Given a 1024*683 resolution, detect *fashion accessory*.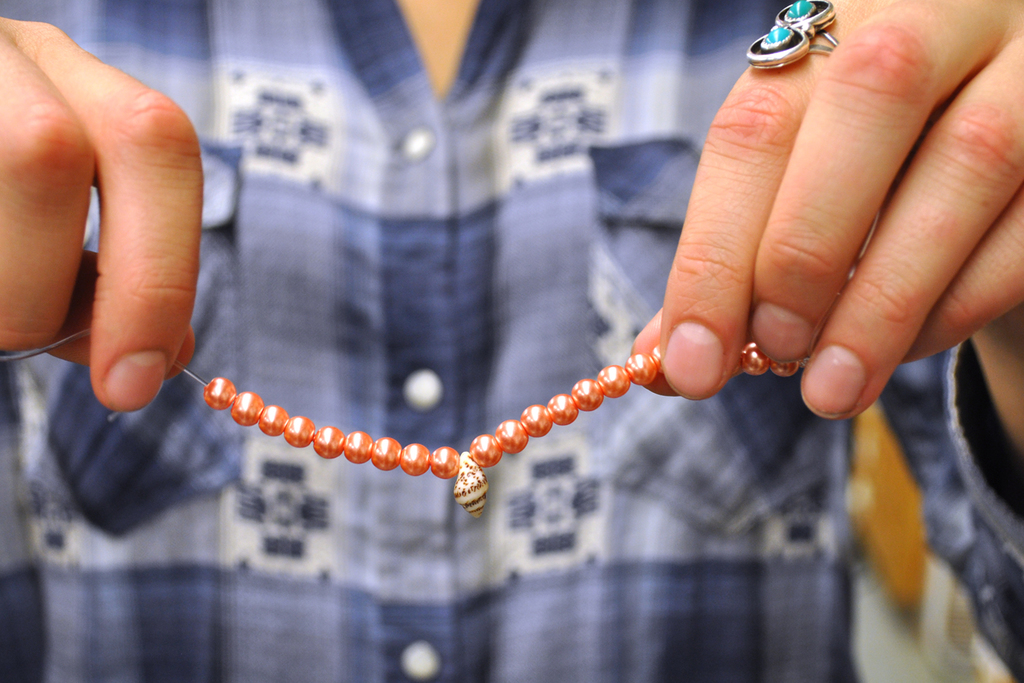
bbox=(1, 329, 797, 520).
